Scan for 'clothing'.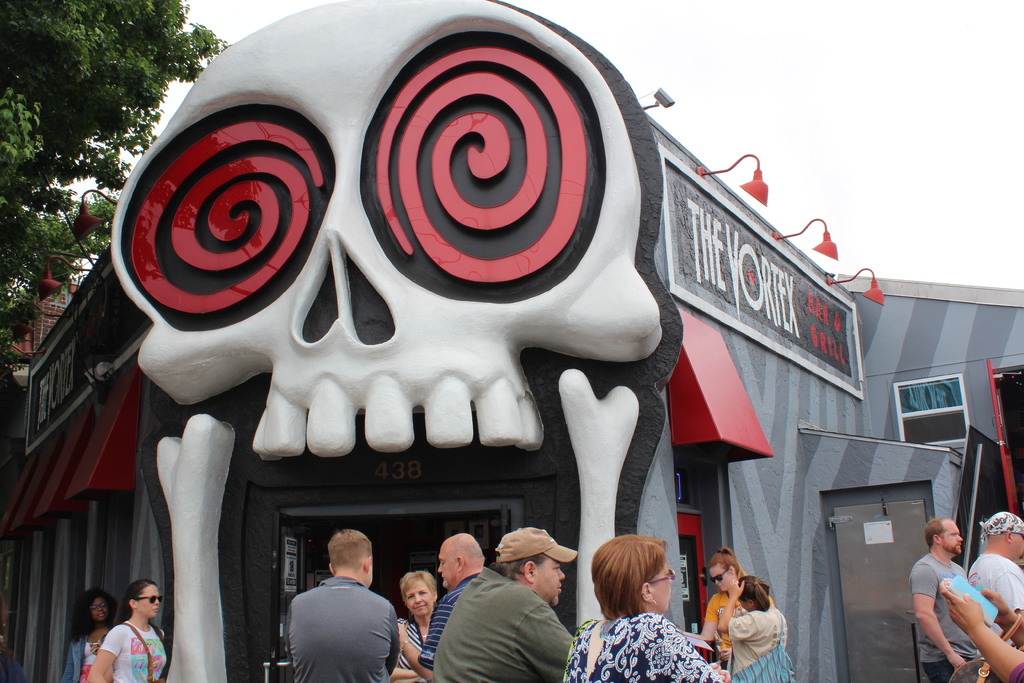
Scan result: (905,550,974,682).
